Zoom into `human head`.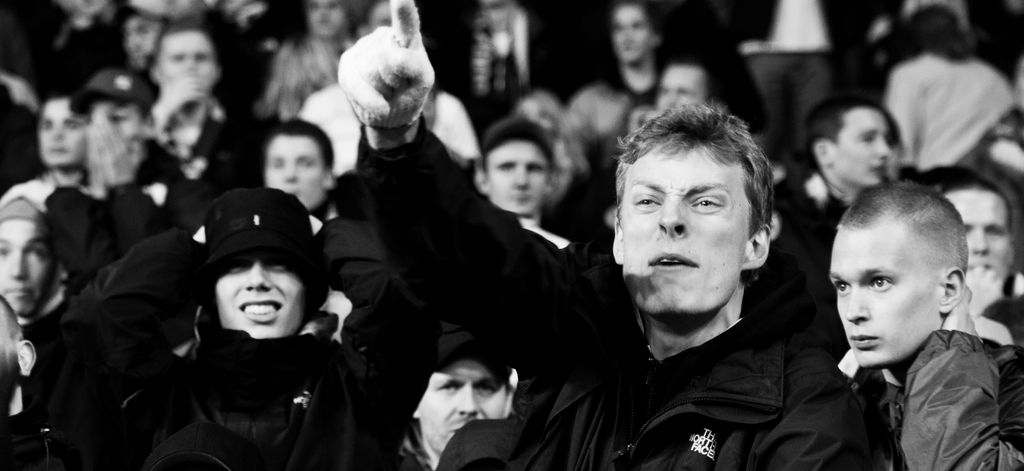
Zoom target: <box>198,184,332,340</box>.
